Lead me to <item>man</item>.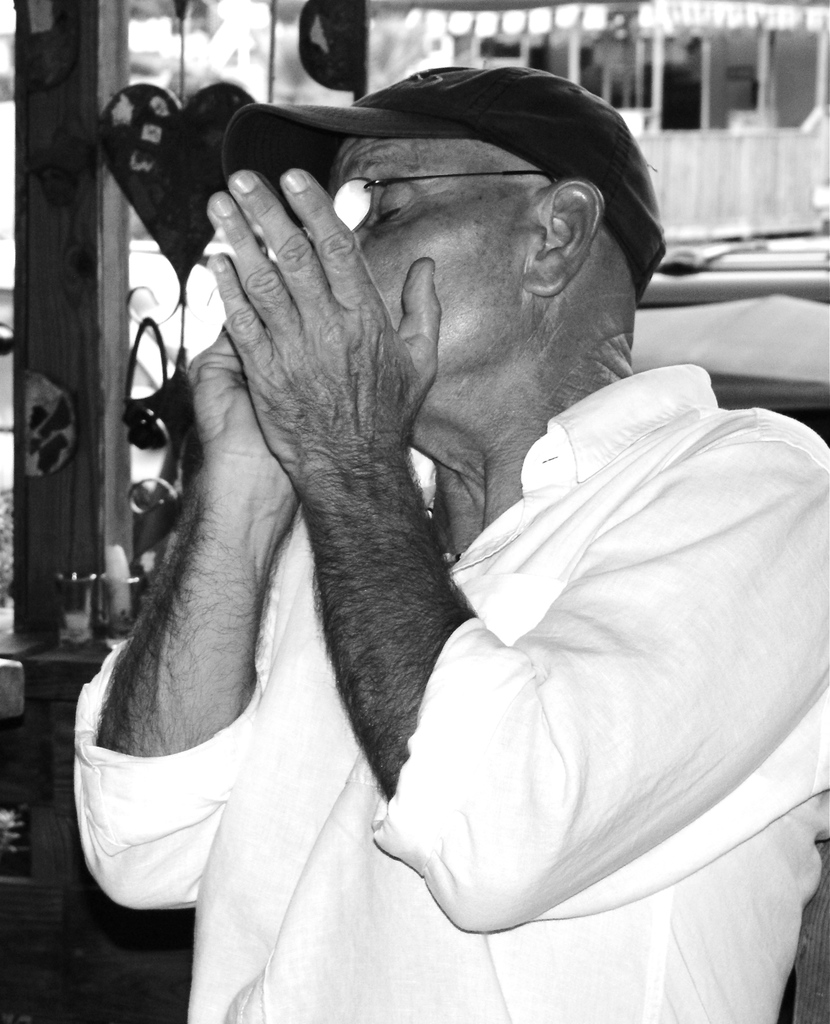
Lead to 49 7 761 1009.
